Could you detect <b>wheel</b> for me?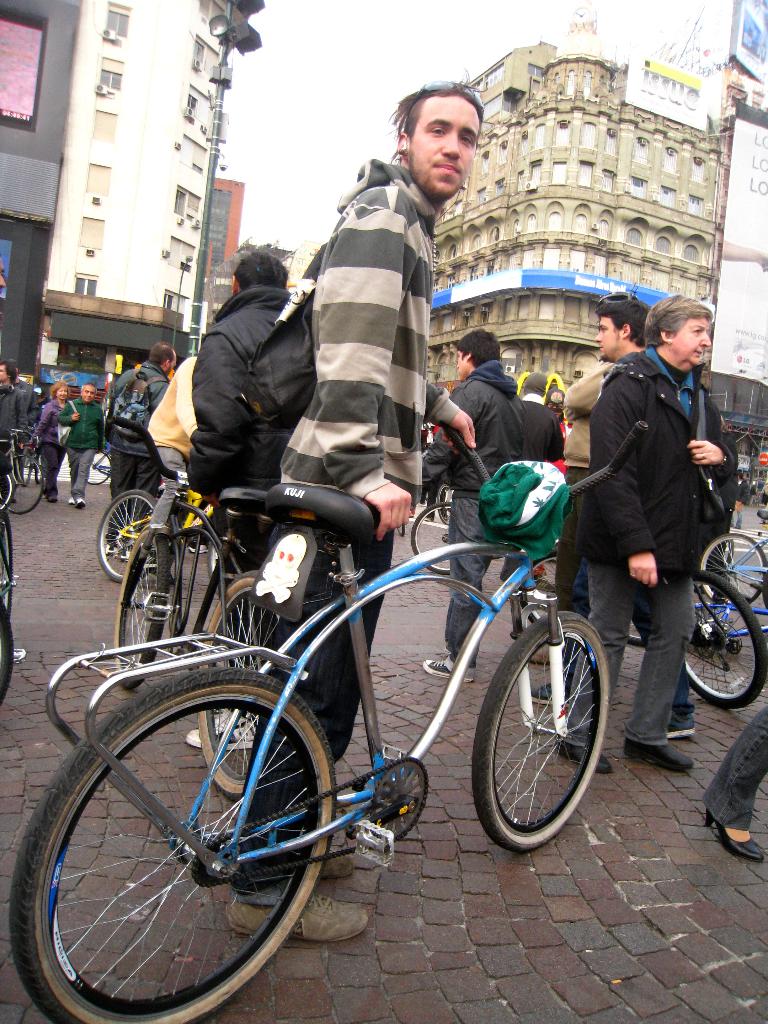
Detection result: 90:450:111:483.
